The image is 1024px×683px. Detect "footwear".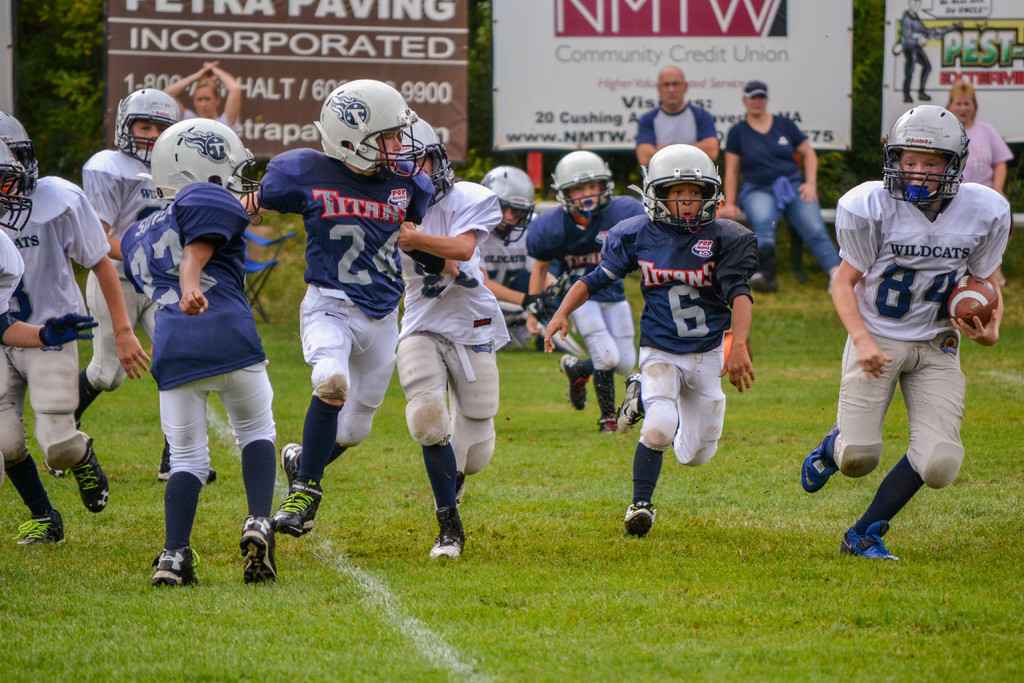
Detection: (428,508,465,562).
